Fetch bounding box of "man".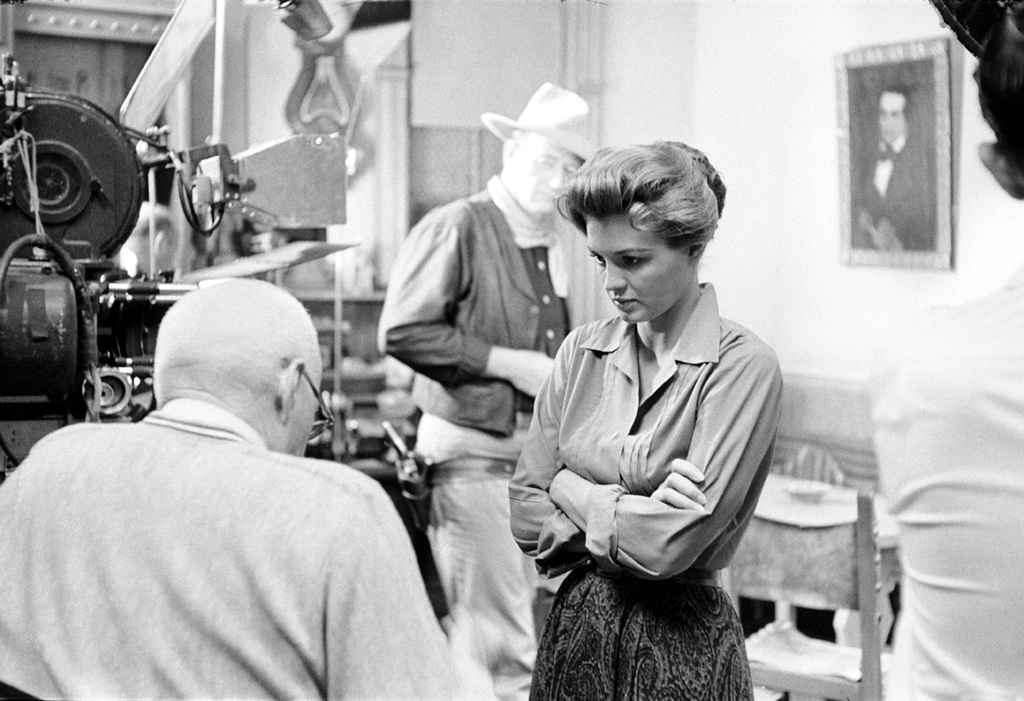
Bbox: bbox(379, 80, 605, 700).
